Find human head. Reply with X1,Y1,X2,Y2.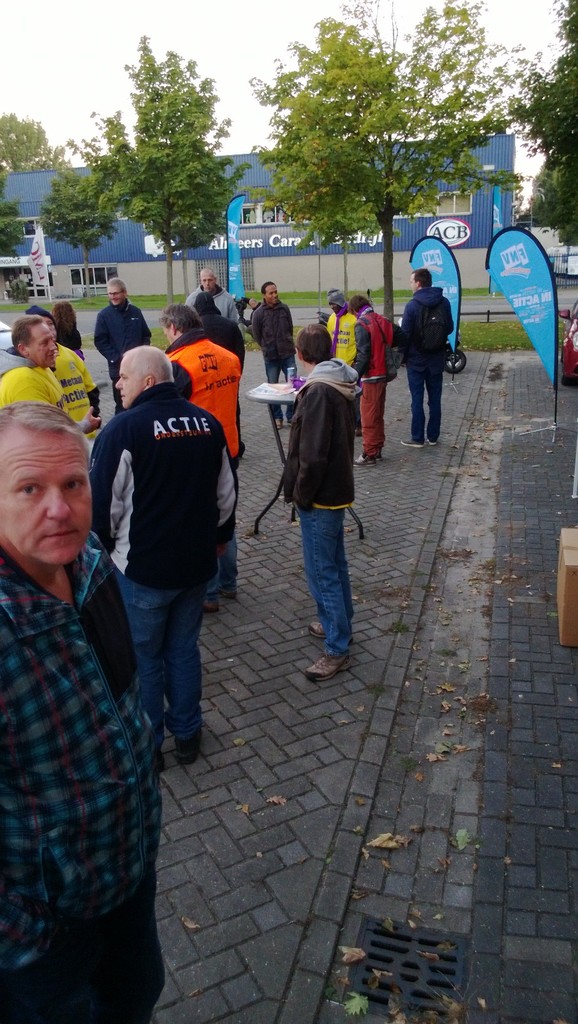
55,307,78,335.
